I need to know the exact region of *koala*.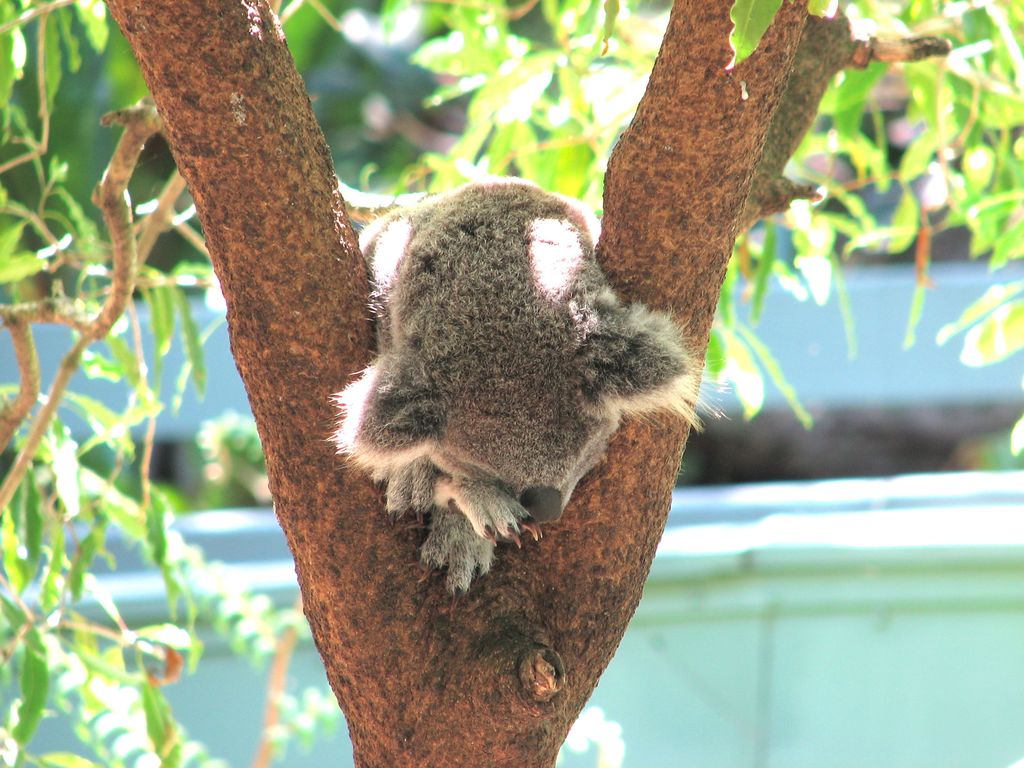
Region: BBox(330, 172, 721, 598).
